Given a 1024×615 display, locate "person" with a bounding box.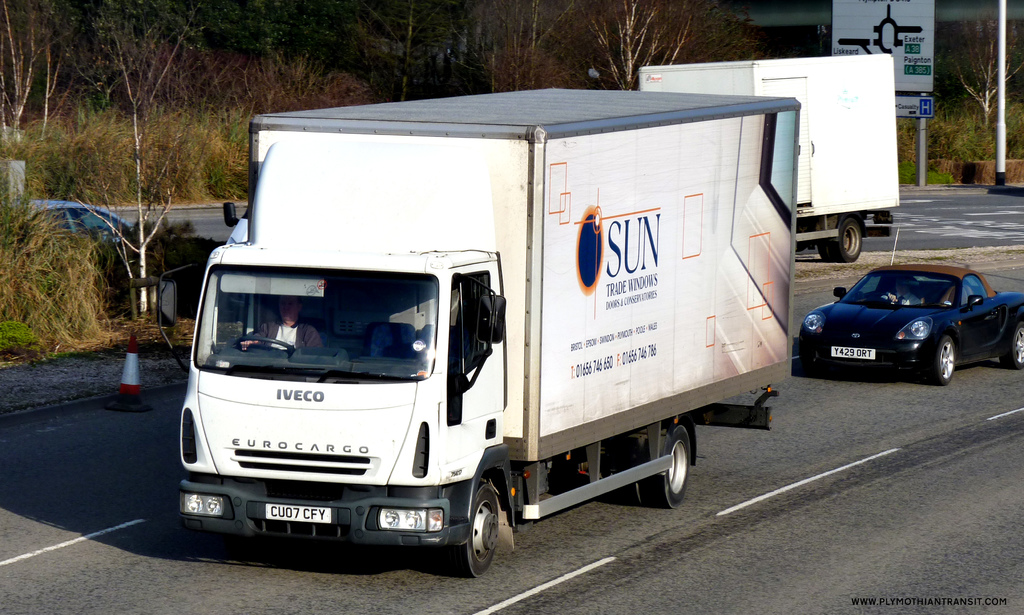
Located: {"x1": 237, "y1": 297, "x2": 323, "y2": 350}.
